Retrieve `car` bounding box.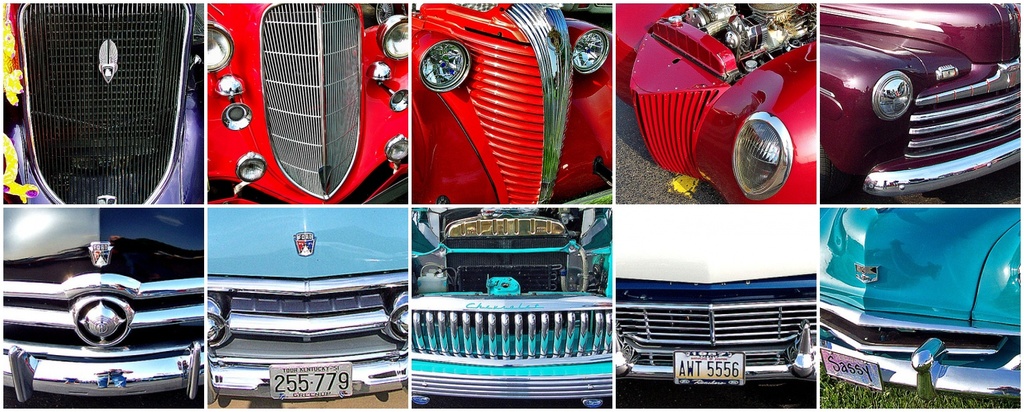
Bounding box: (0,183,195,411).
